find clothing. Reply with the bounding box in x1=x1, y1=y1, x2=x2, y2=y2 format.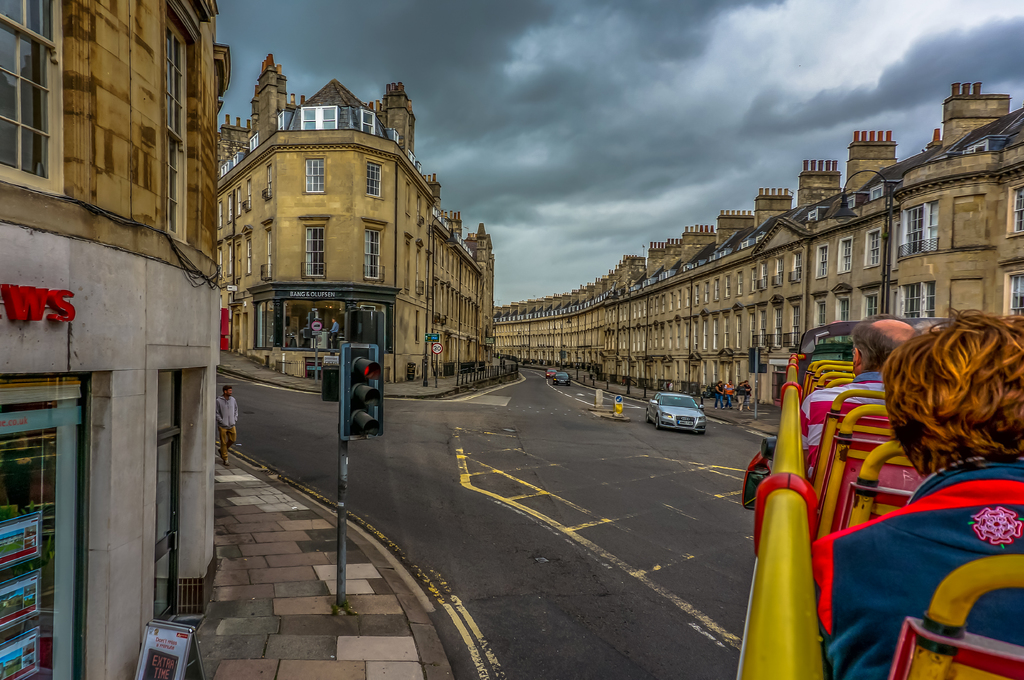
x1=802, y1=370, x2=895, y2=514.
